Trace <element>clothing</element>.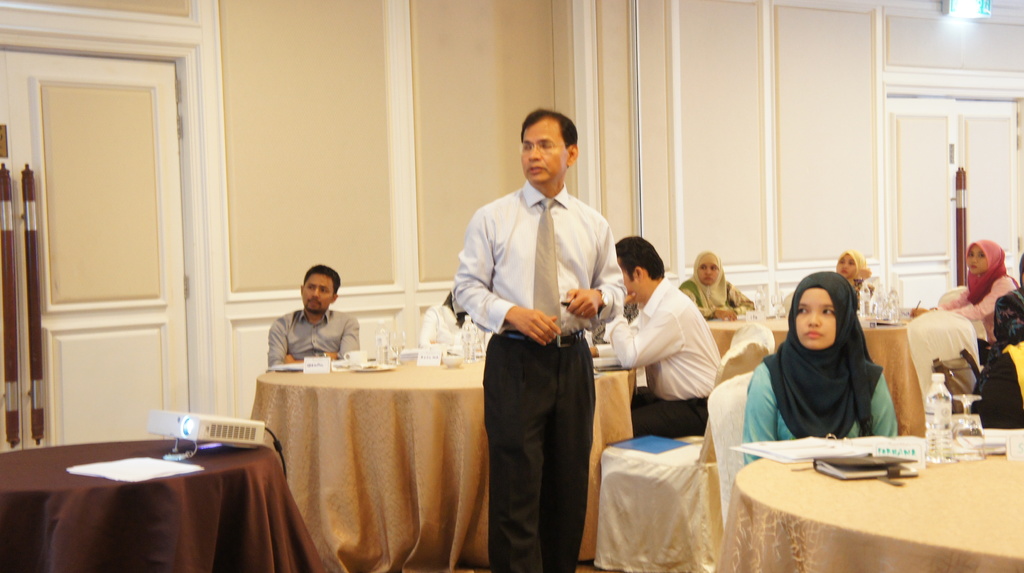
Traced to pyautogui.locateOnScreen(835, 255, 902, 328).
